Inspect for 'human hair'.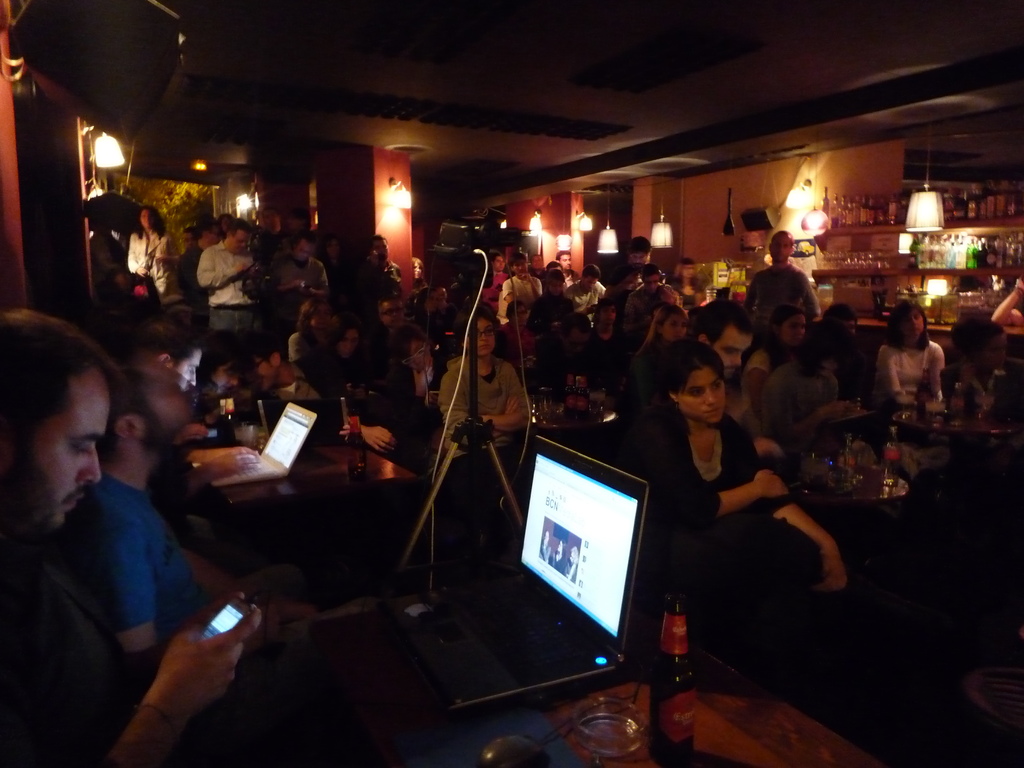
Inspection: BBox(629, 233, 652, 260).
